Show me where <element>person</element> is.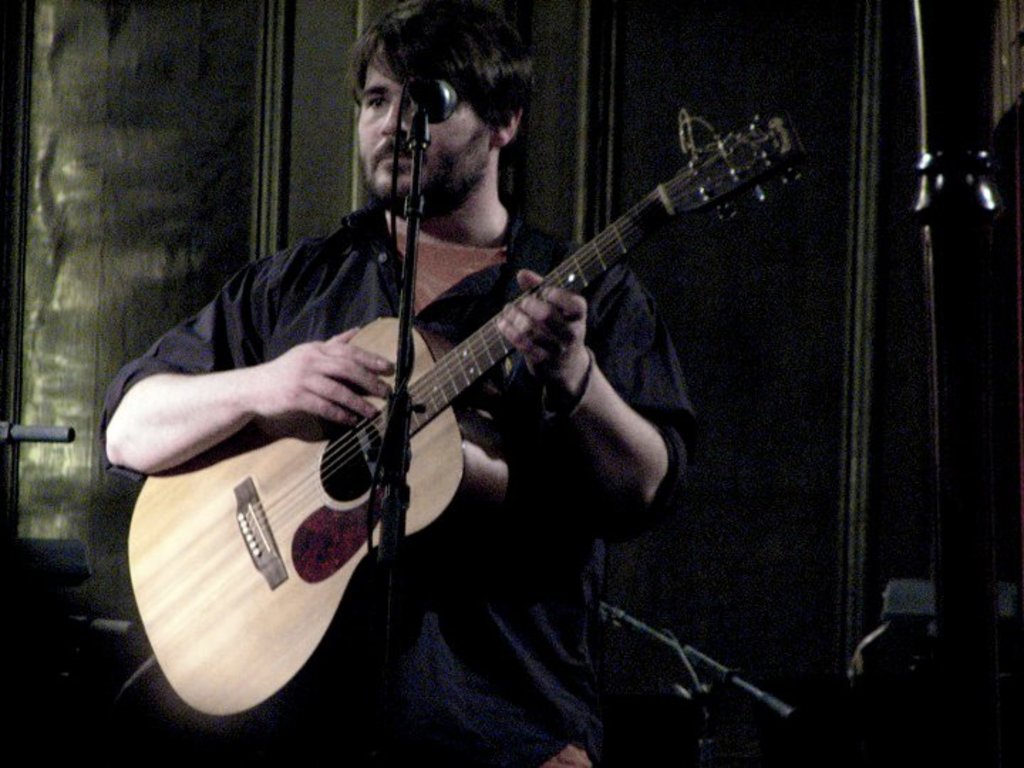
<element>person</element> is at locate(82, 0, 710, 767).
